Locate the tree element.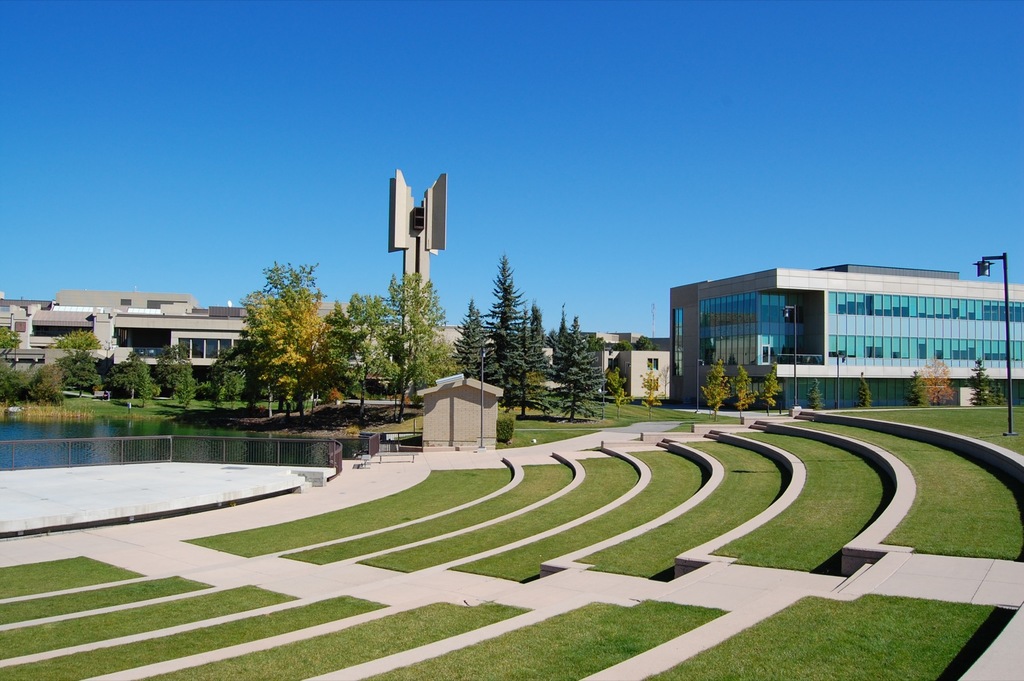
Element bbox: (638,363,667,421).
